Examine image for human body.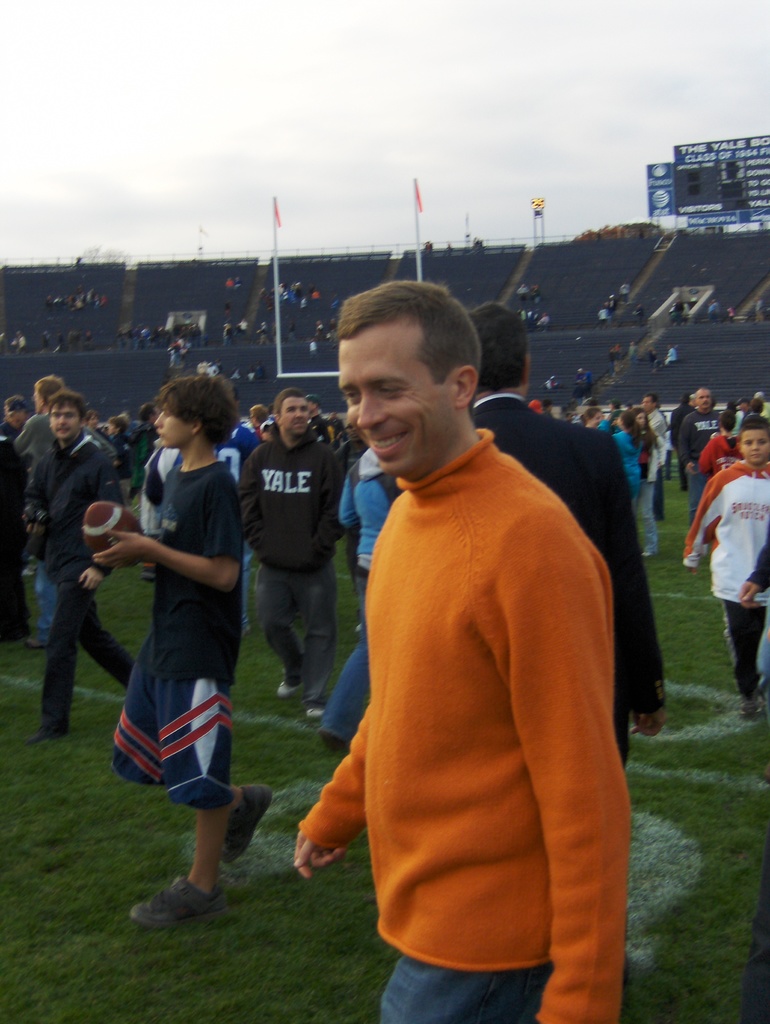
Examination result: Rect(338, 452, 406, 638).
